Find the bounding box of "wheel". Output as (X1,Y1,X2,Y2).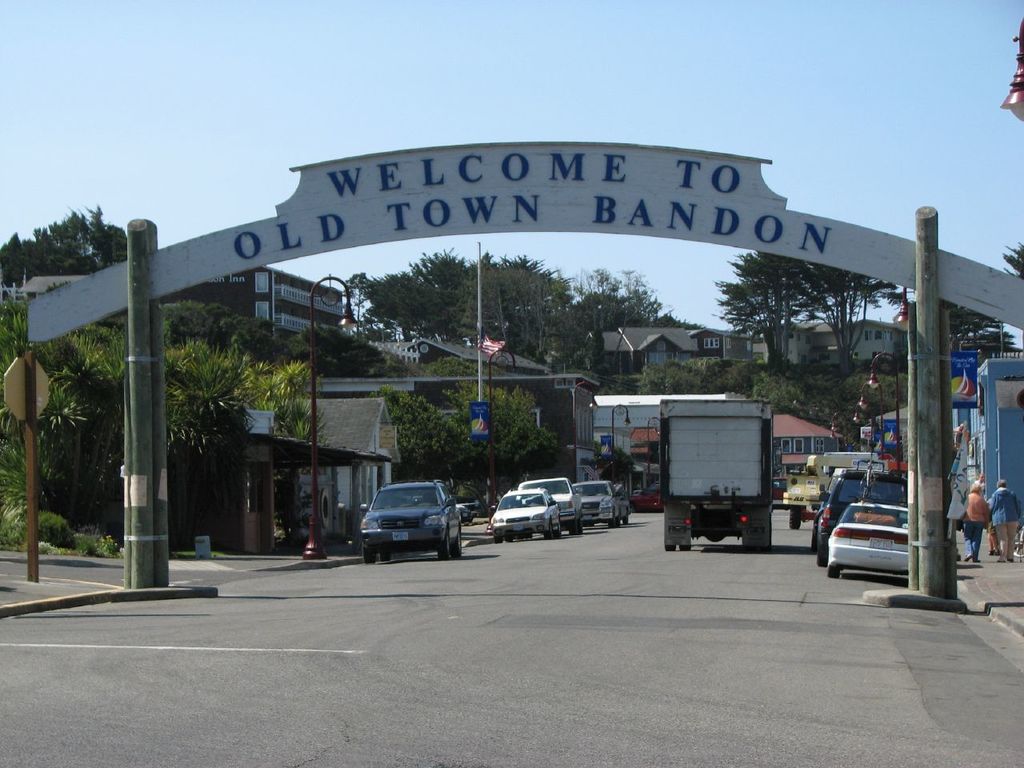
(814,545,832,569).
